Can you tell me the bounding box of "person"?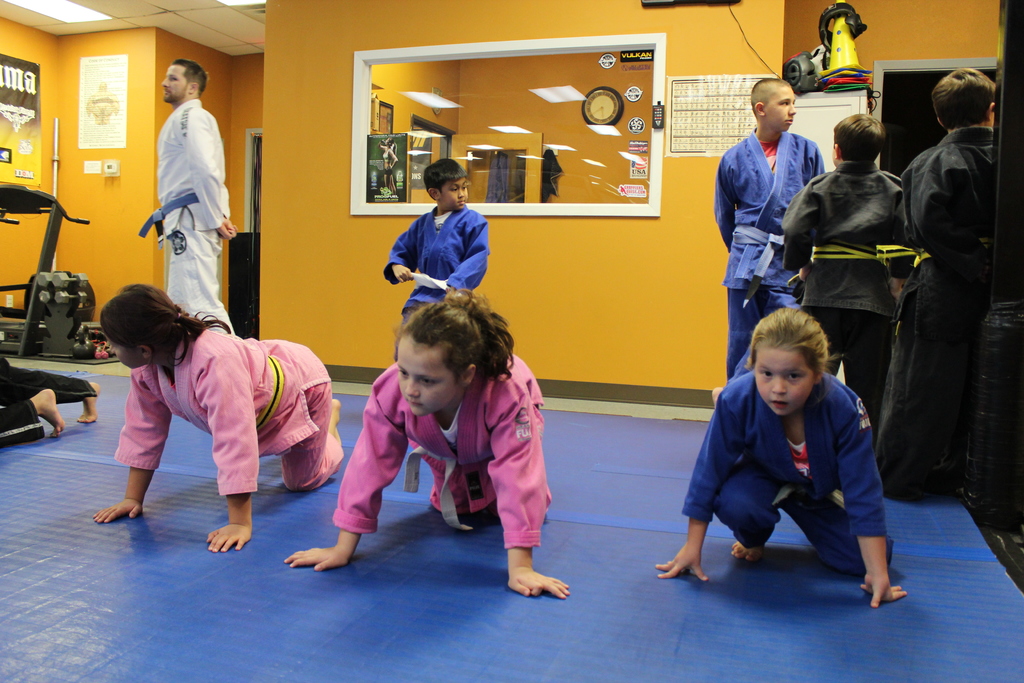
654:303:914:607.
